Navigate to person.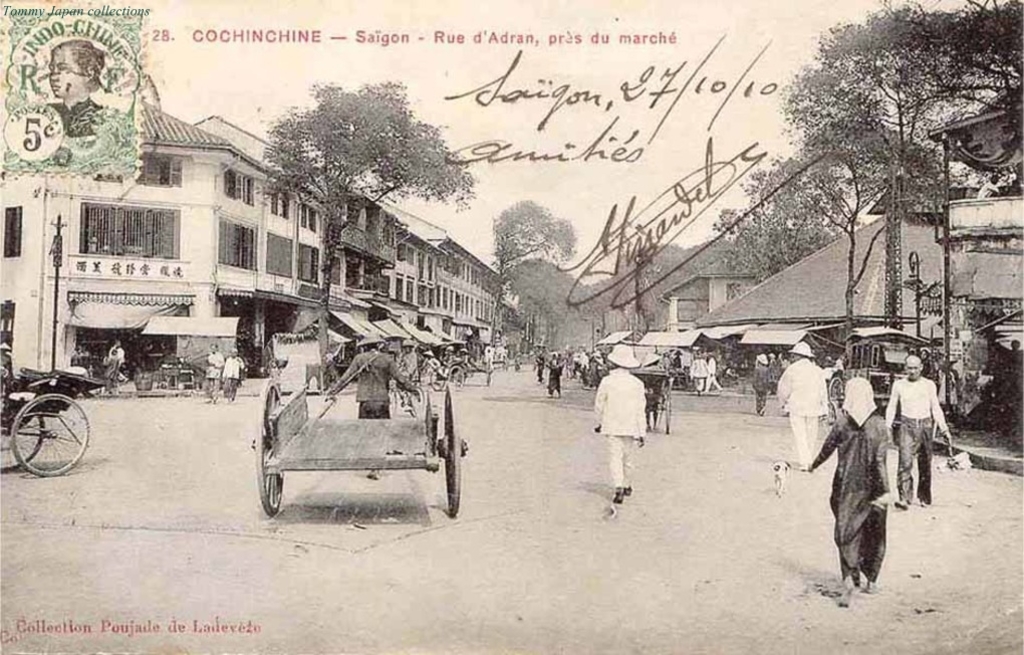
Navigation target: 68, 345, 80, 367.
